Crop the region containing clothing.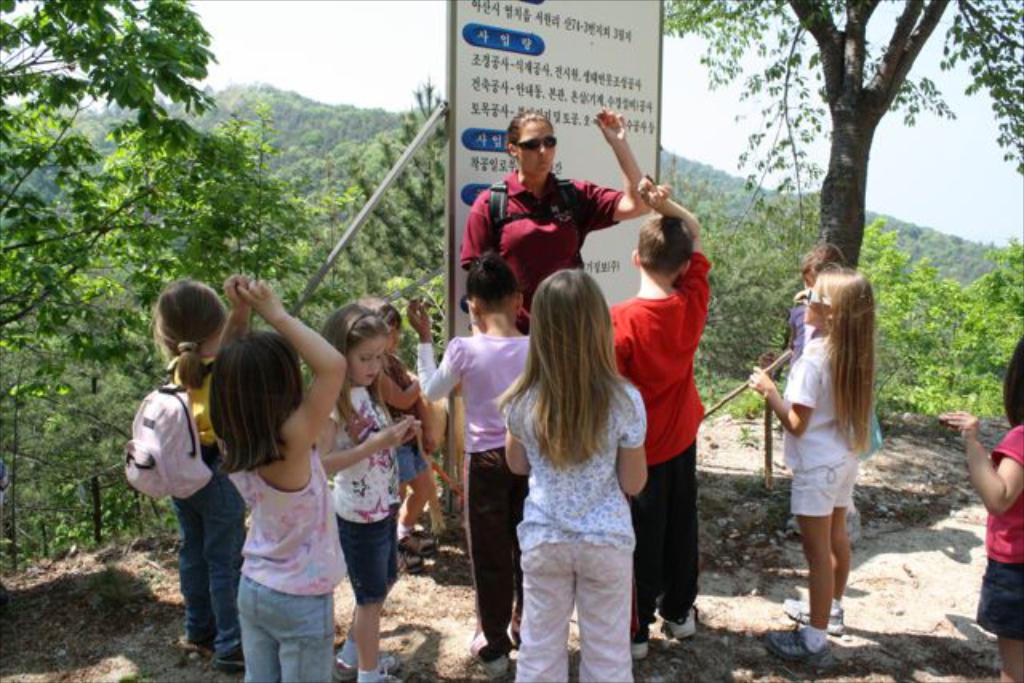
Crop region: 590/250/707/656.
